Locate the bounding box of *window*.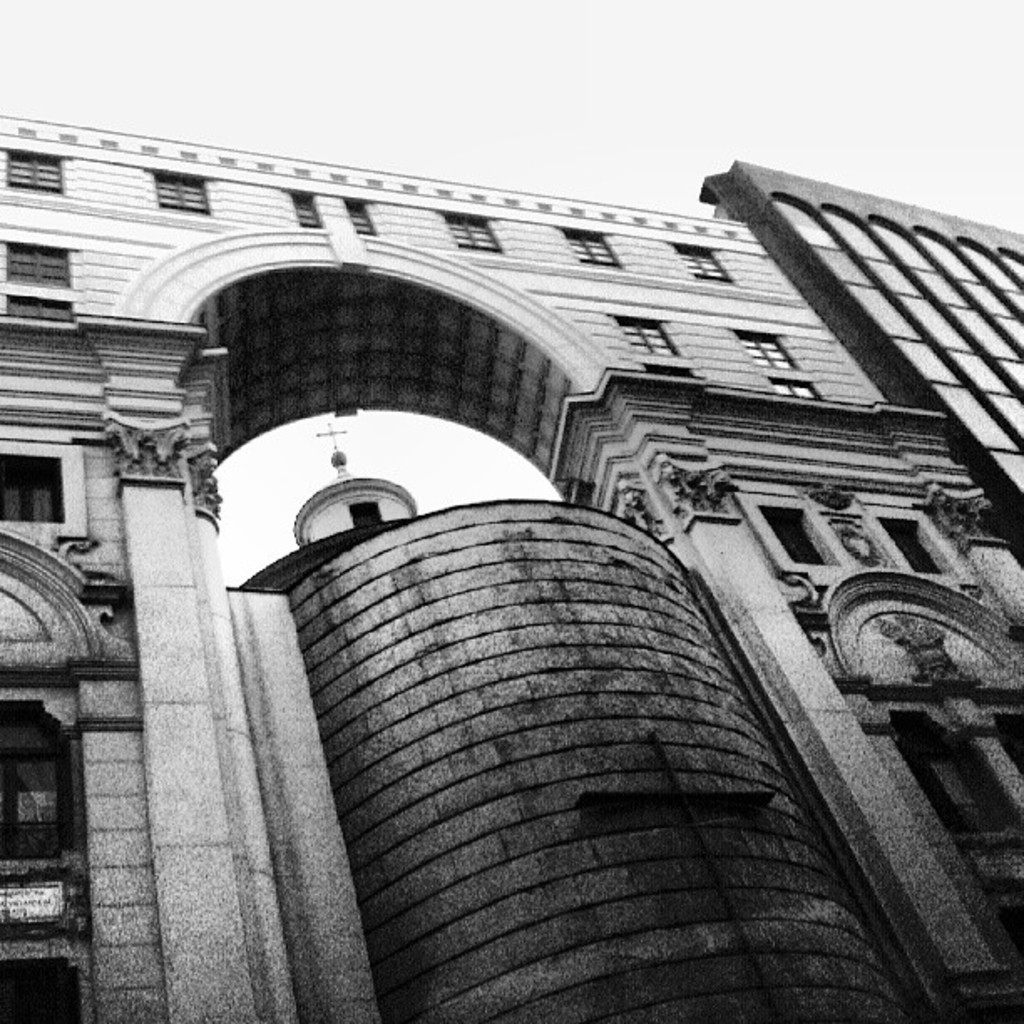
Bounding box: 7, 248, 79, 296.
